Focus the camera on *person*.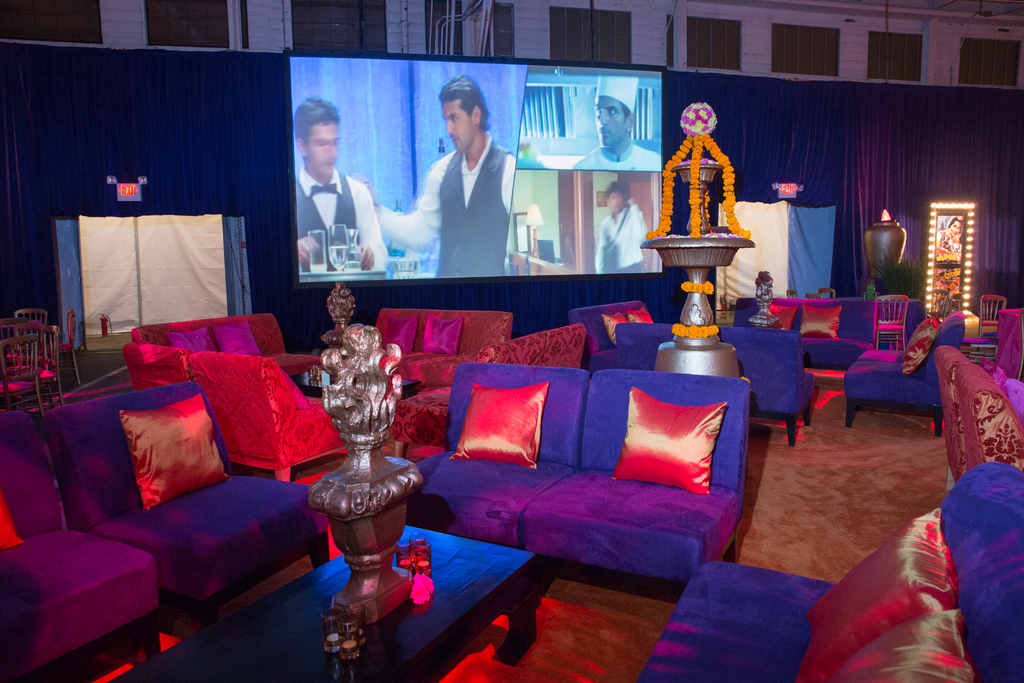
Focus region: (left=371, top=72, right=514, bottom=274).
